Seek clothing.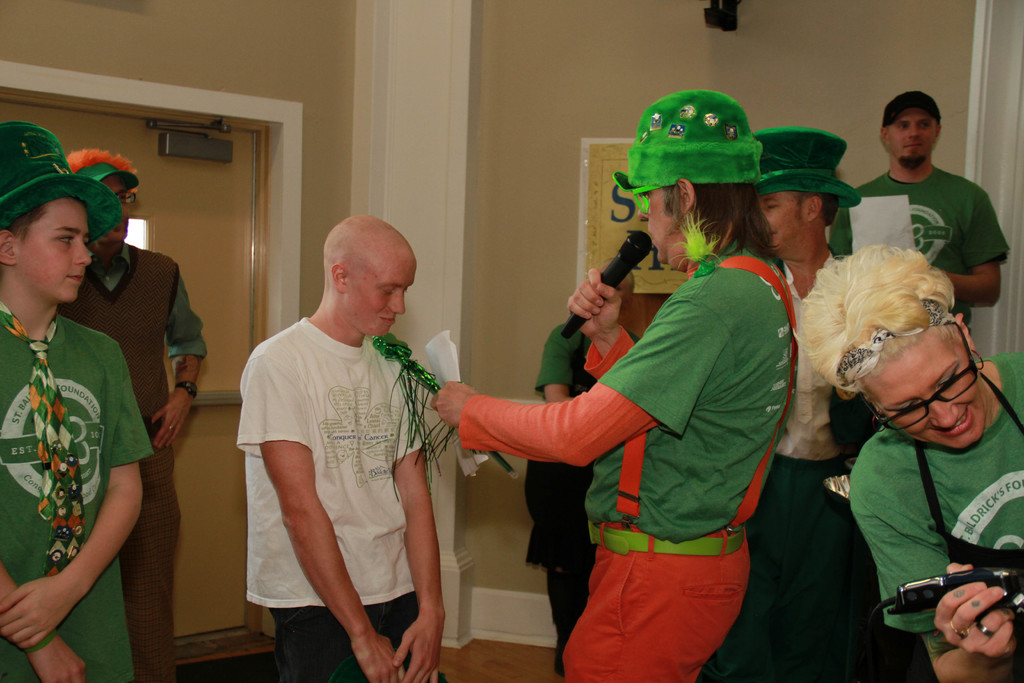
(x1=844, y1=355, x2=1023, y2=632).
